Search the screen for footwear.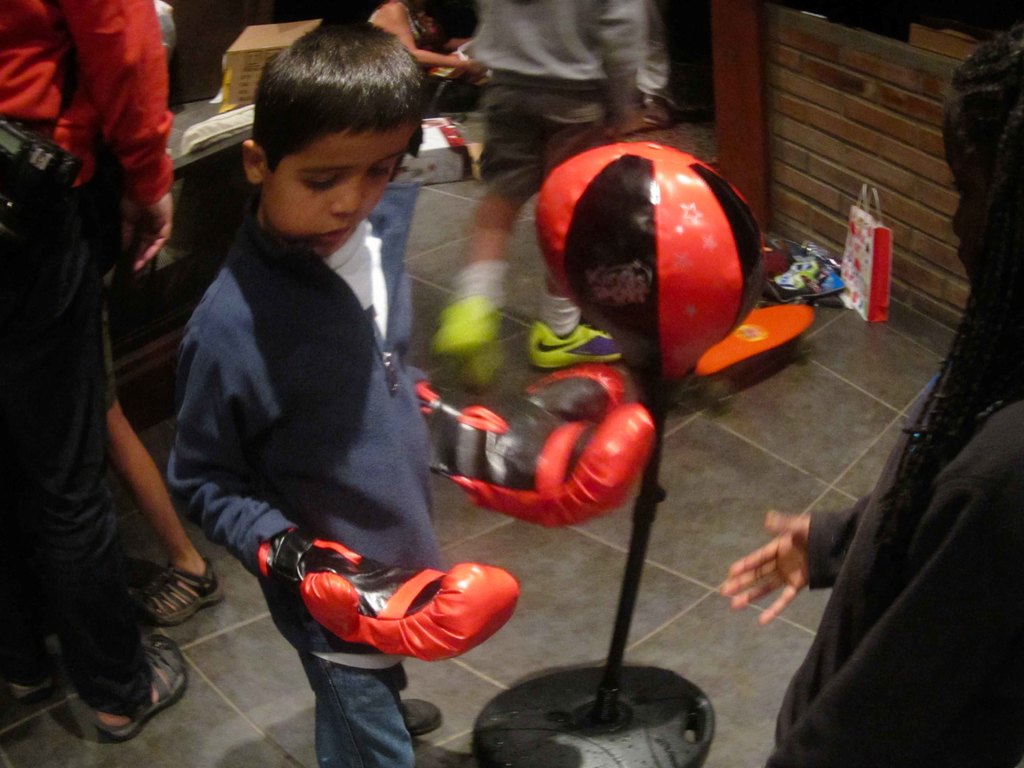
Found at 132 548 230 631.
